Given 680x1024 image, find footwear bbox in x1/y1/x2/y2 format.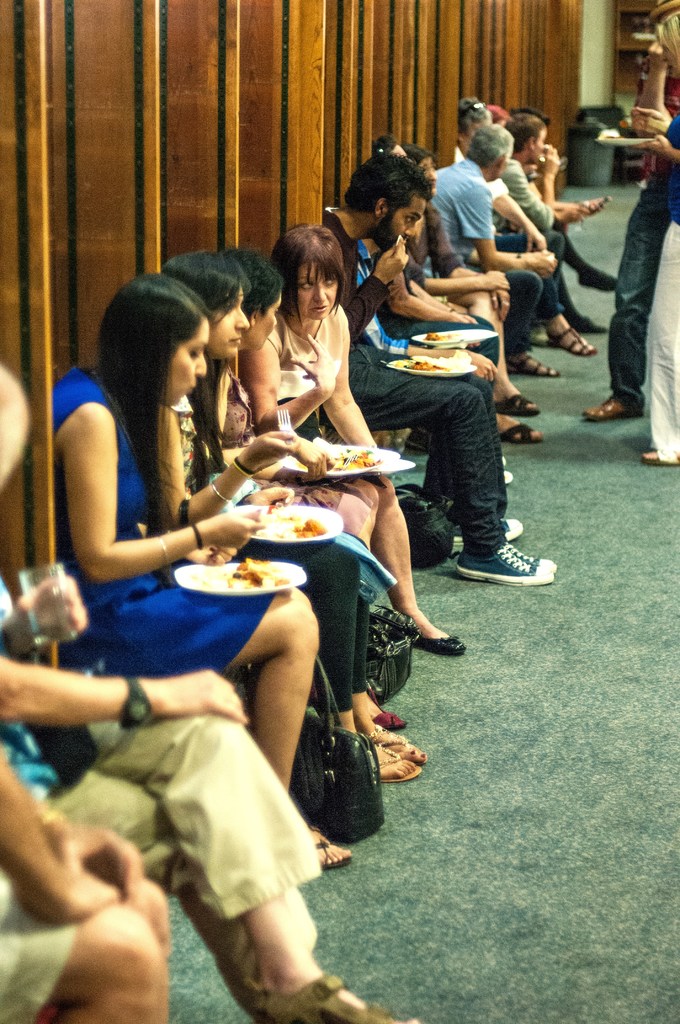
581/316/616/340.
